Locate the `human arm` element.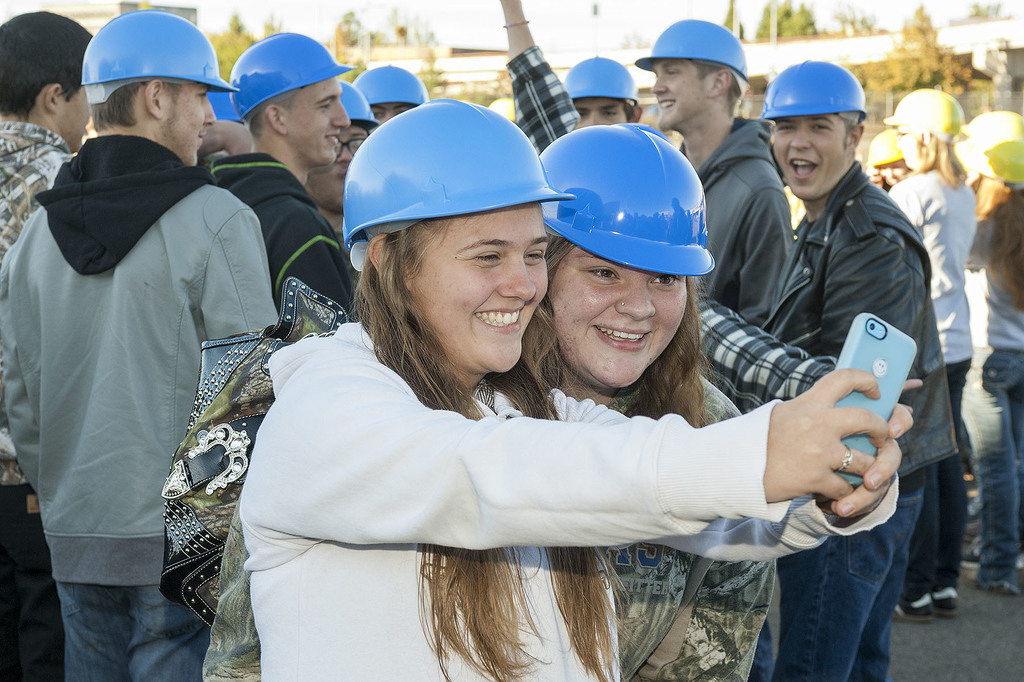
Element bbox: left=186, top=190, right=283, bottom=370.
